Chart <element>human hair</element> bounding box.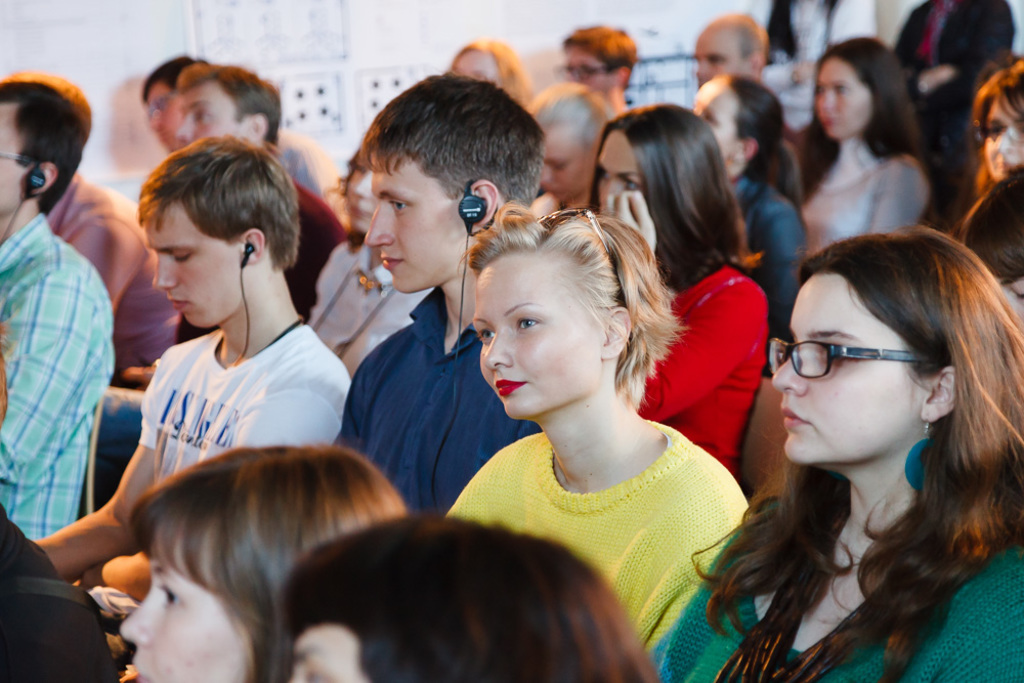
Charted: region(586, 98, 765, 295).
